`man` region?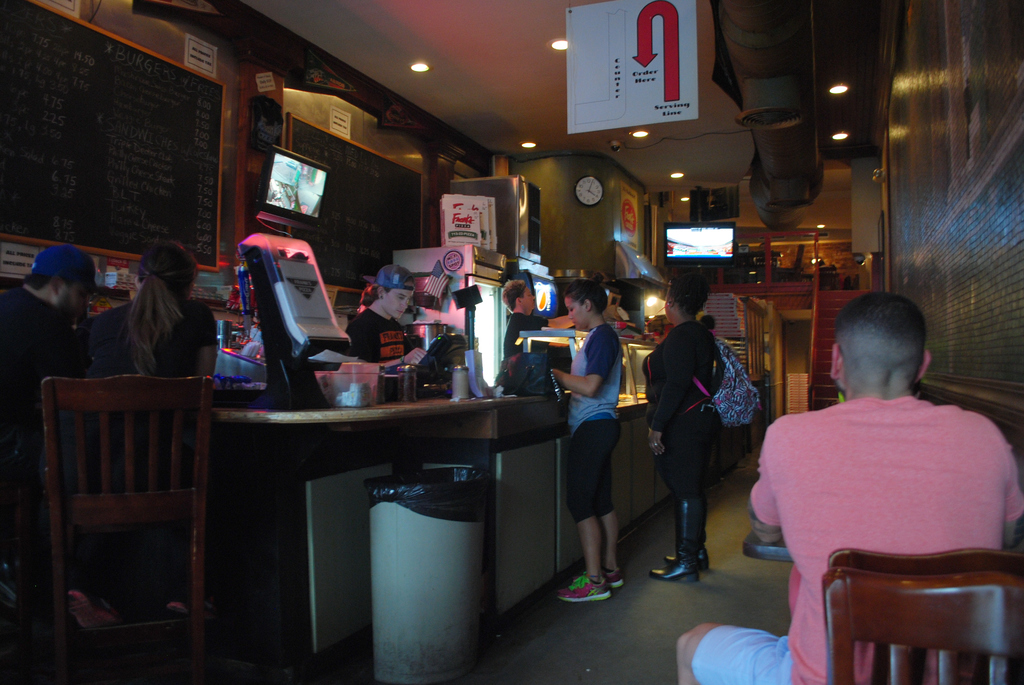
x1=333 y1=262 x2=439 y2=371
